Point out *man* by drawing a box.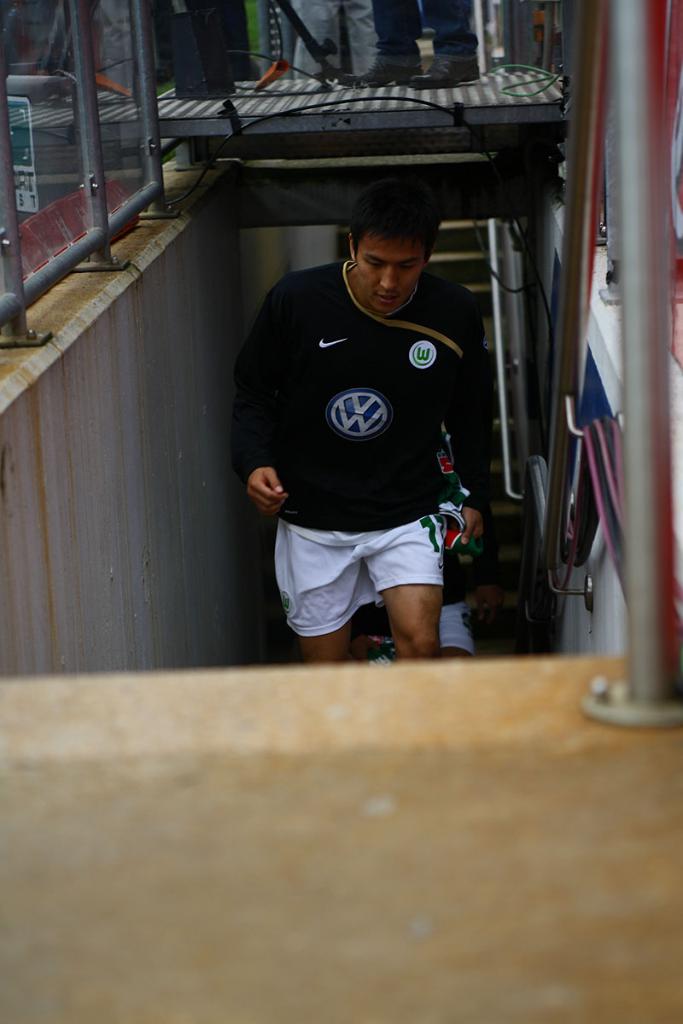
[235,150,504,712].
